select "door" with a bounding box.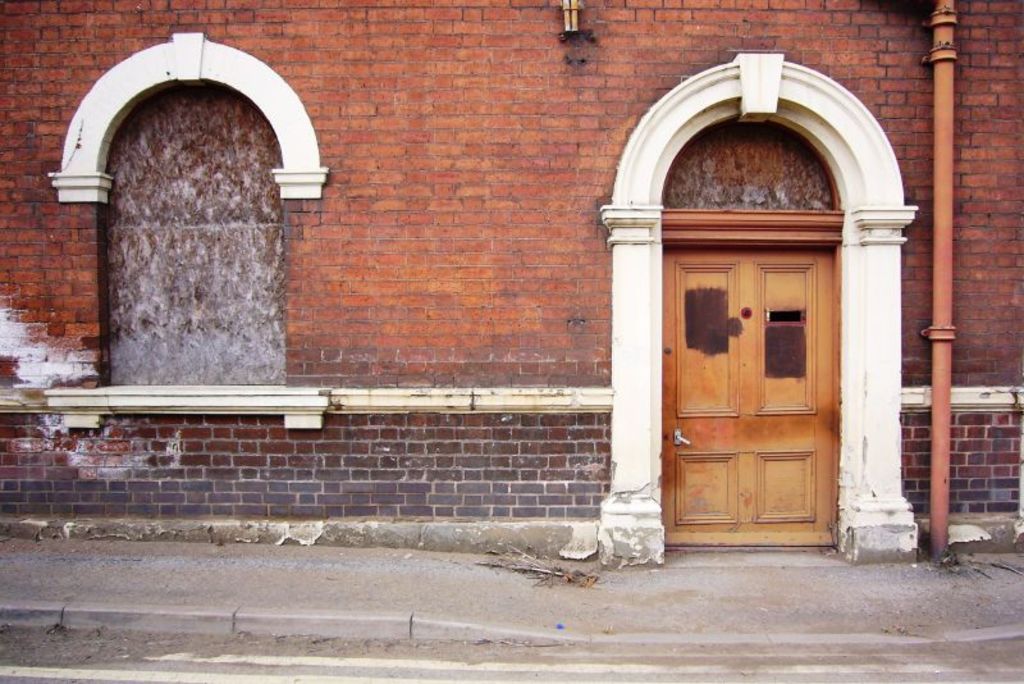
Rect(667, 251, 838, 551).
